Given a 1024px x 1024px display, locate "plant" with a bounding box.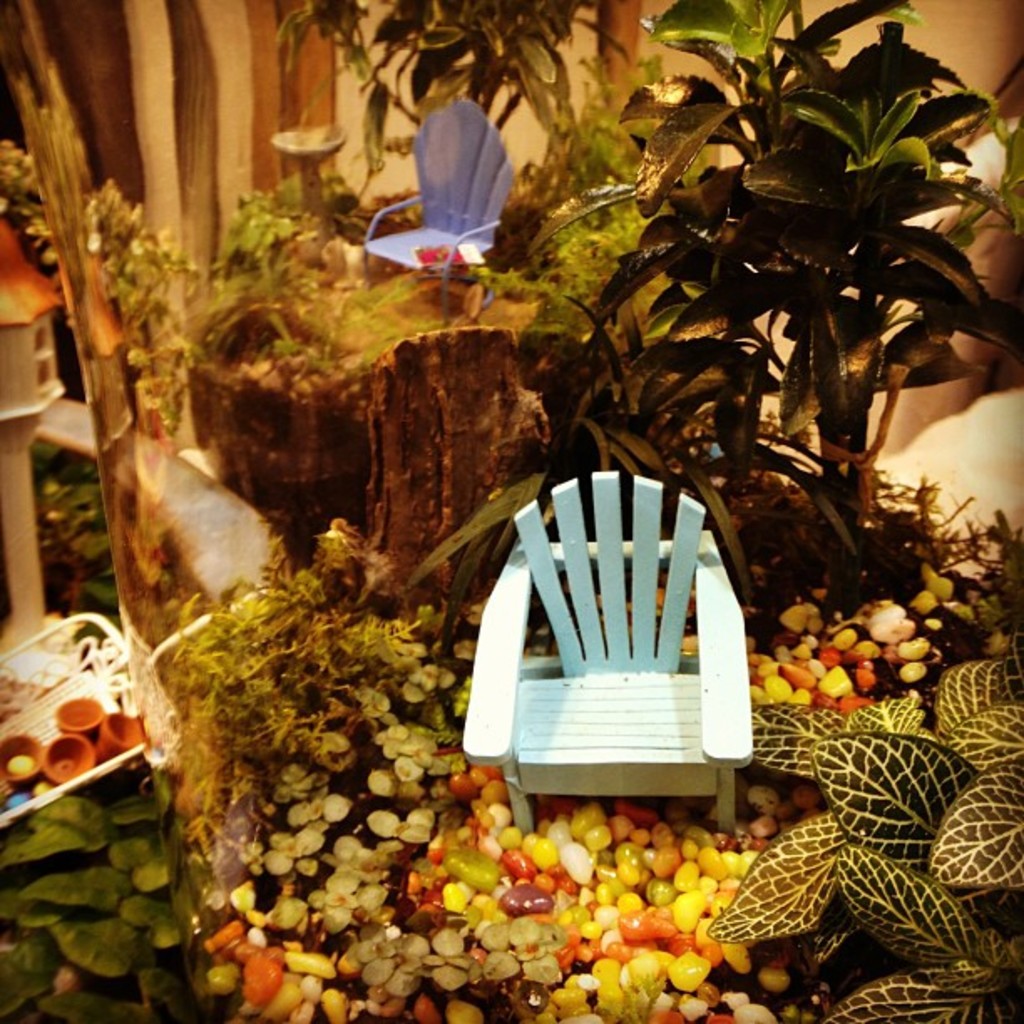
Located: 141 542 410 827.
